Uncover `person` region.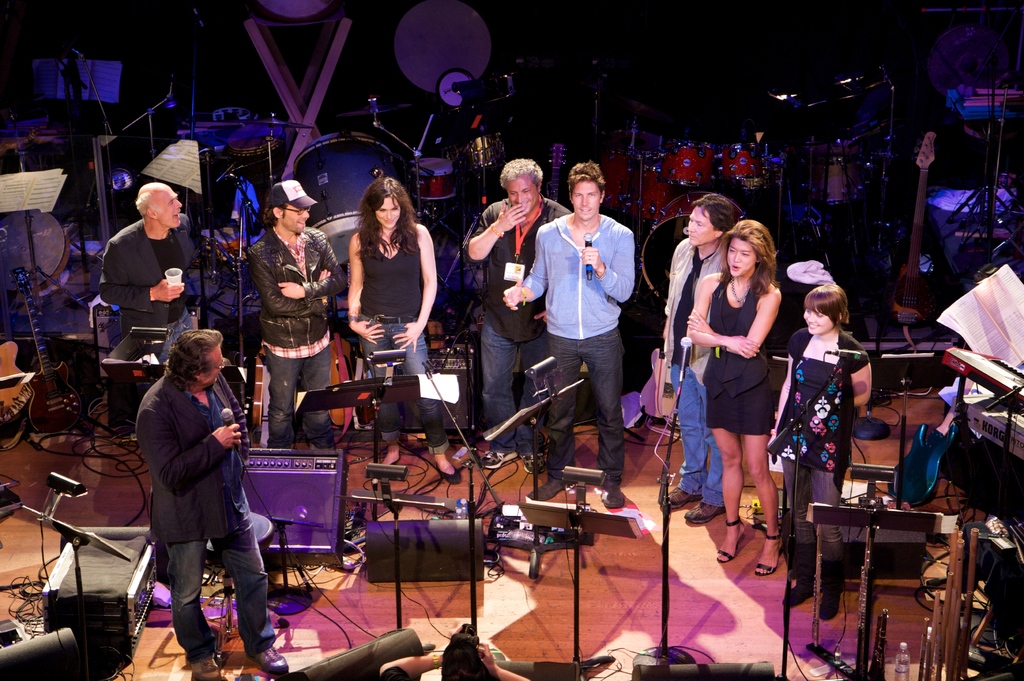
Uncovered: pyautogui.locateOnScreen(377, 631, 532, 680).
